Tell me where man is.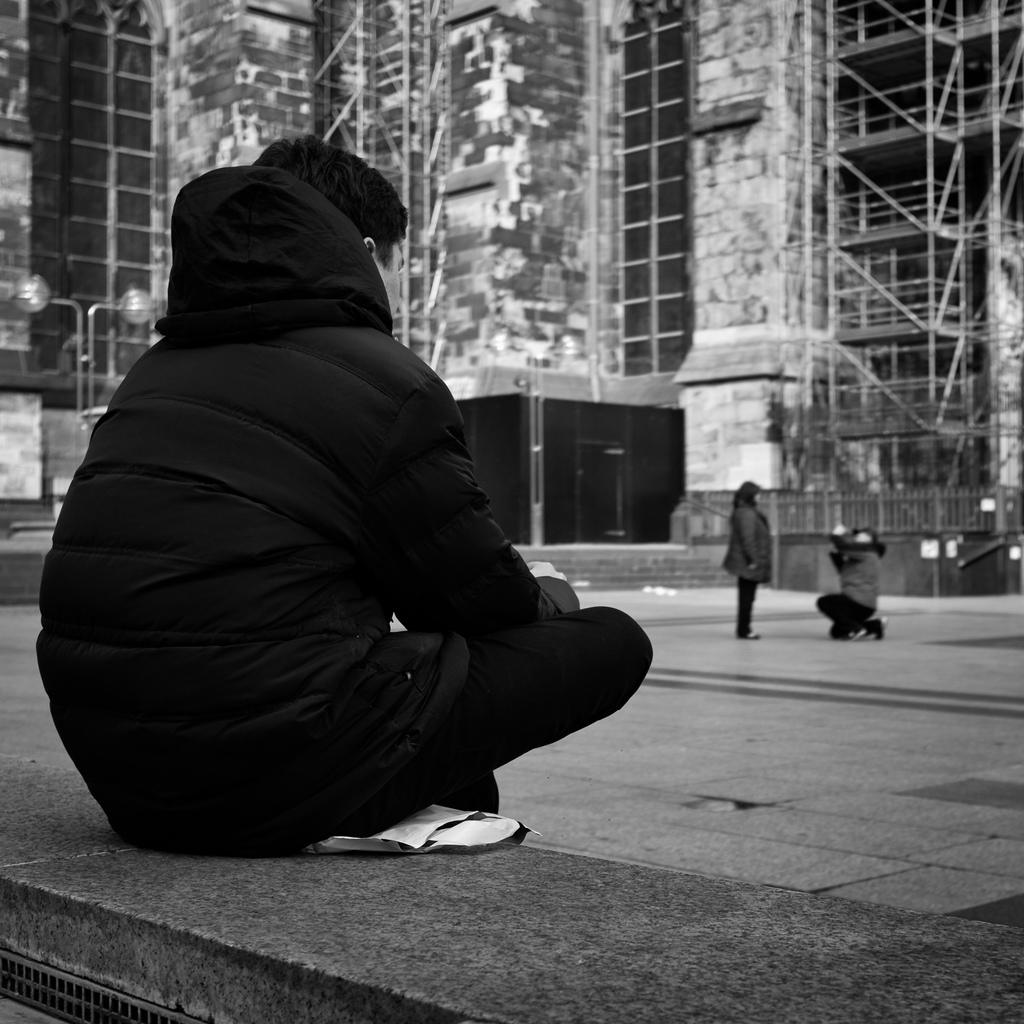
man is at [left=26, top=95, right=658, bottom=915].
